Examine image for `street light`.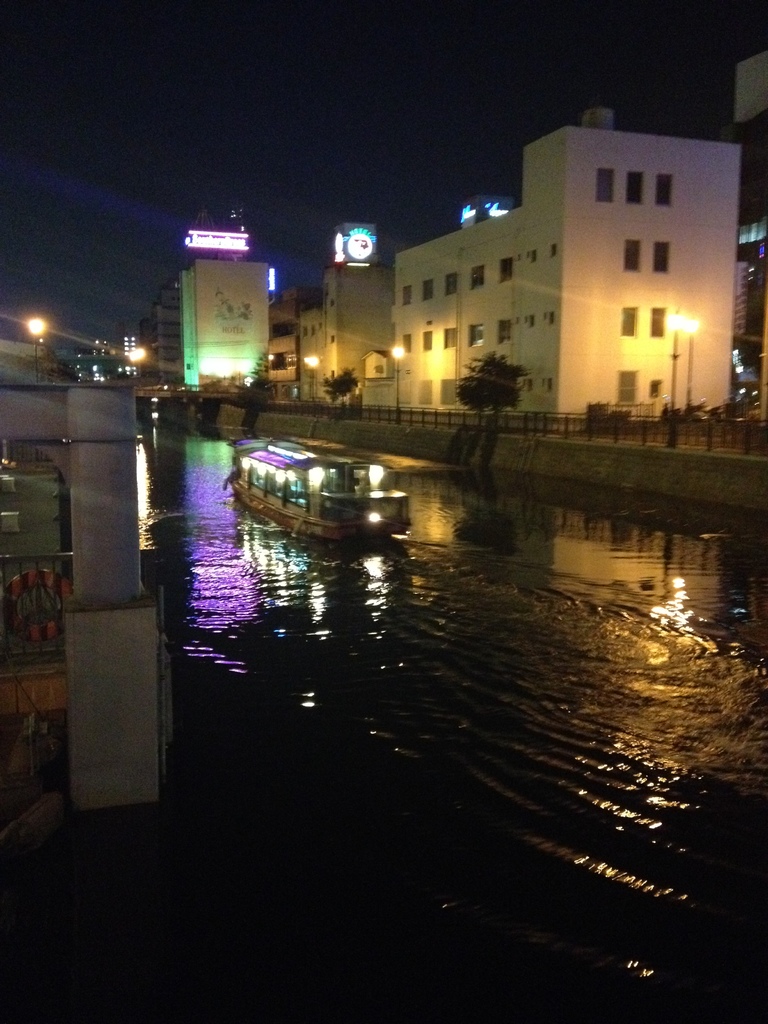
Examination result: rect(390, 342, 404, 410).
